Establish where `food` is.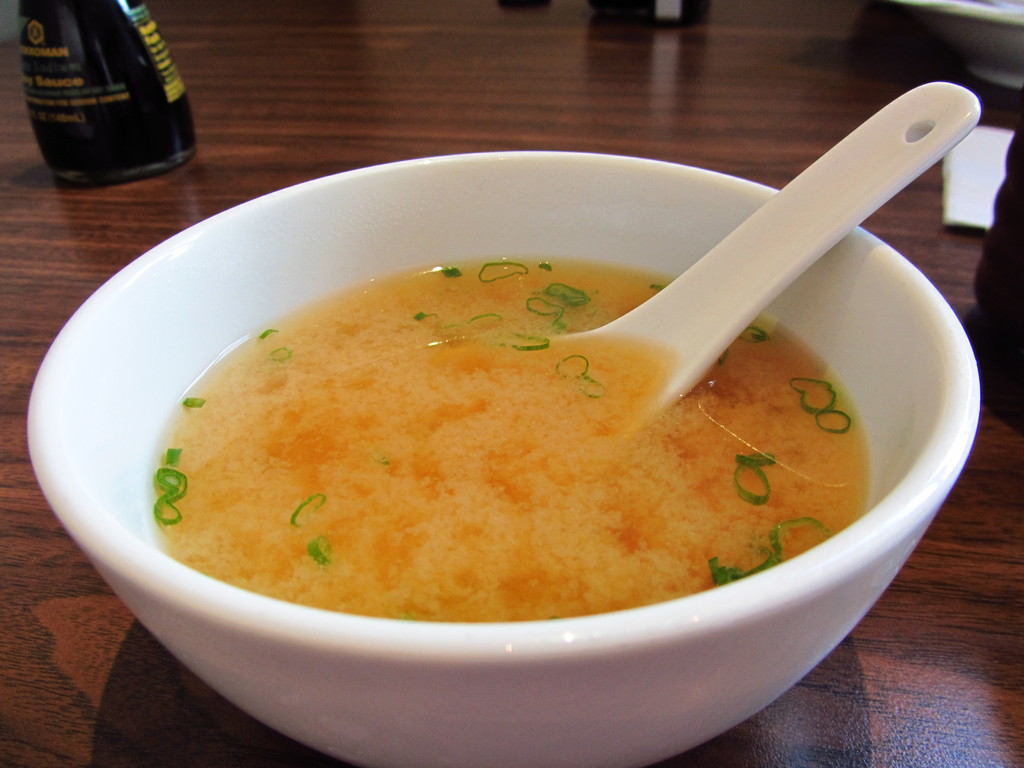
Established at bbox(154, 252, 874, 616).
